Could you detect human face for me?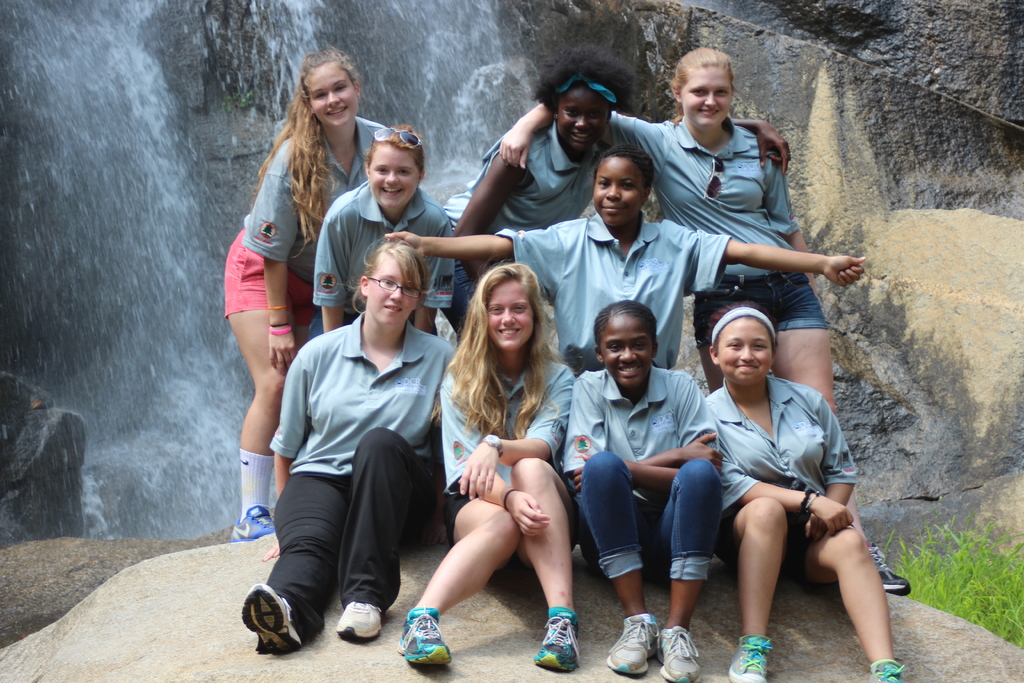
Detection result: bbox=[370, 145, 417, 213].
